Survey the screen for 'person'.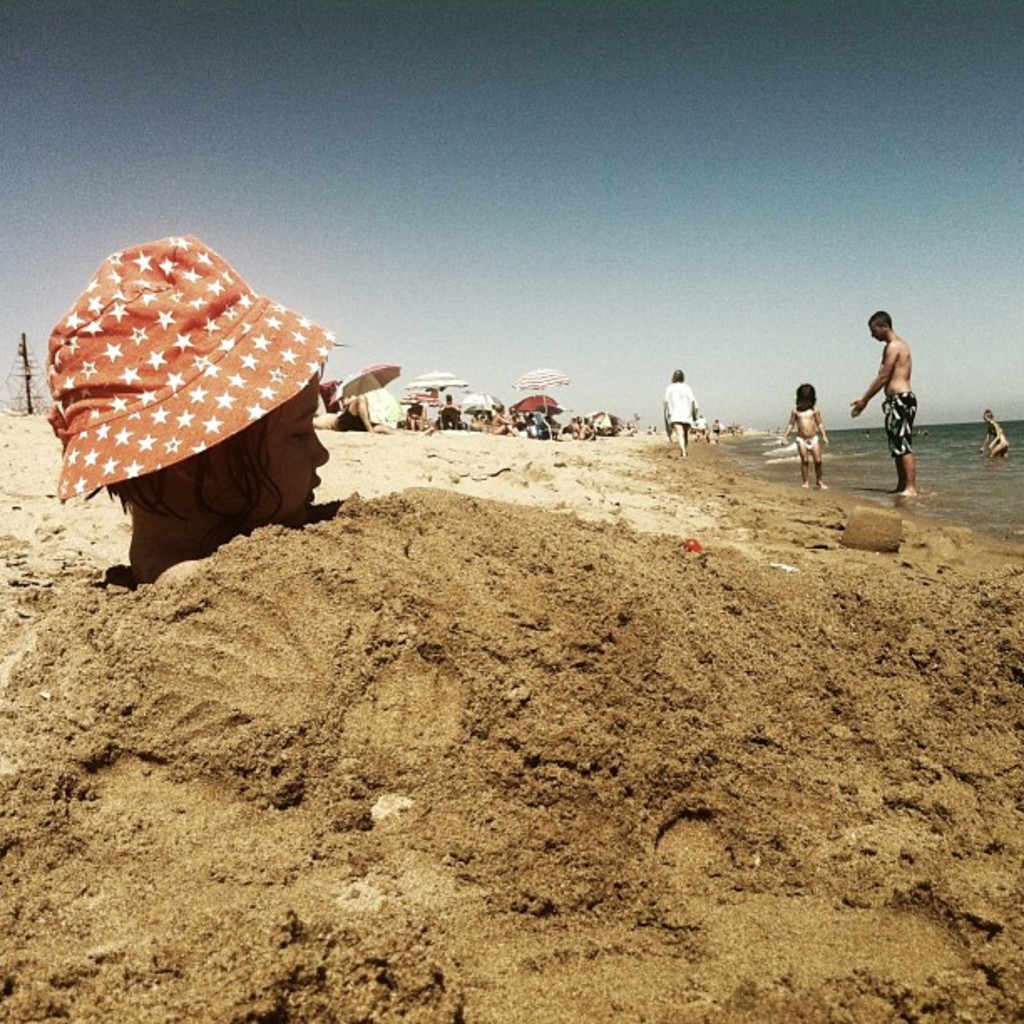
Survey found: left=661, top=366, right=699, bottom=460.
